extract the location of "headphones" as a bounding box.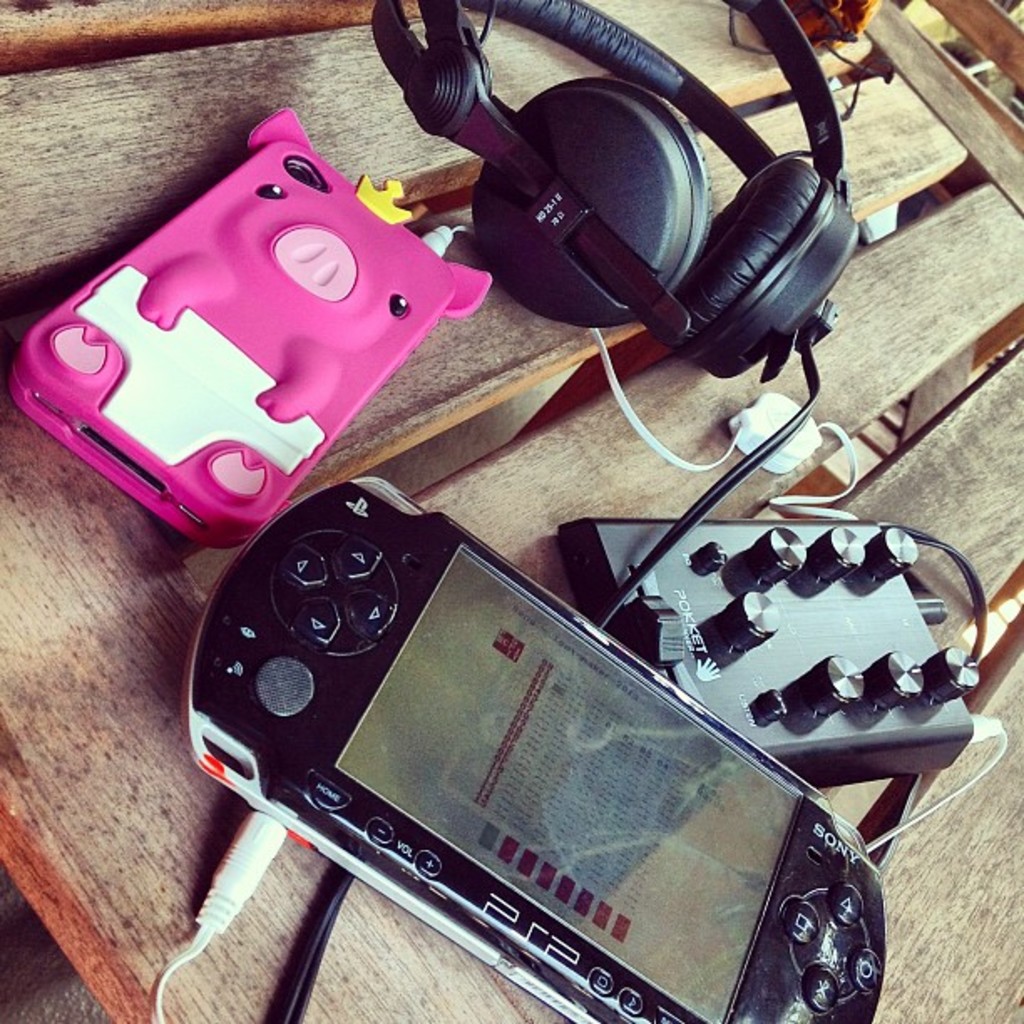
305,7,917,410.
